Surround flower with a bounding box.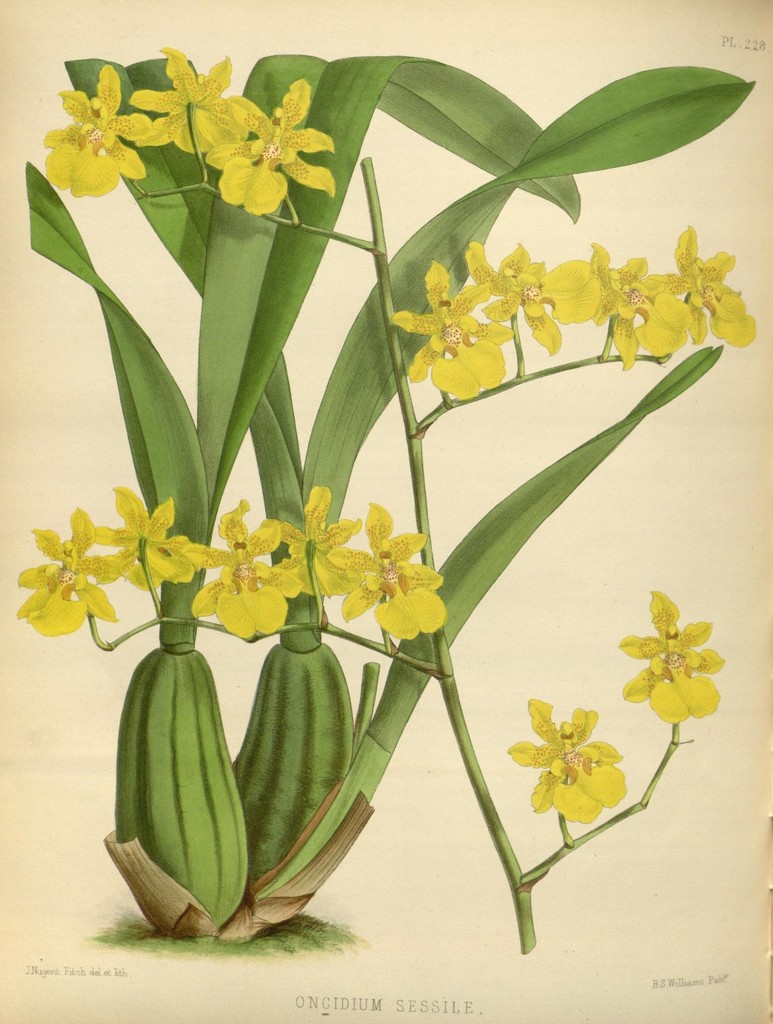
<box>460,239,563,355</box>.
